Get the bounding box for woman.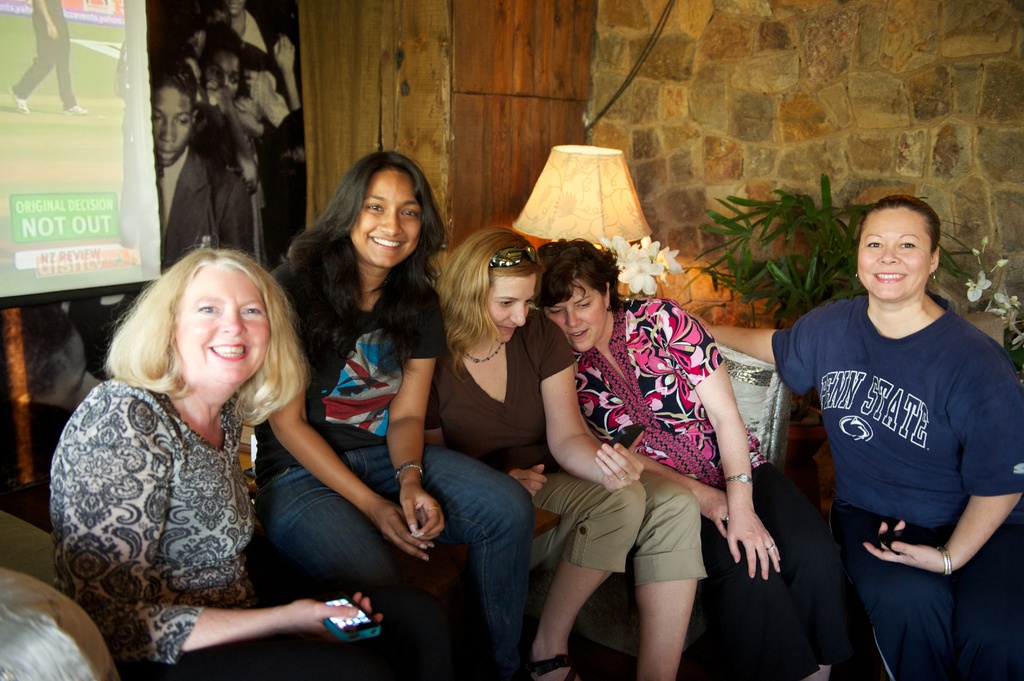
(201, 22, 262, 271).
